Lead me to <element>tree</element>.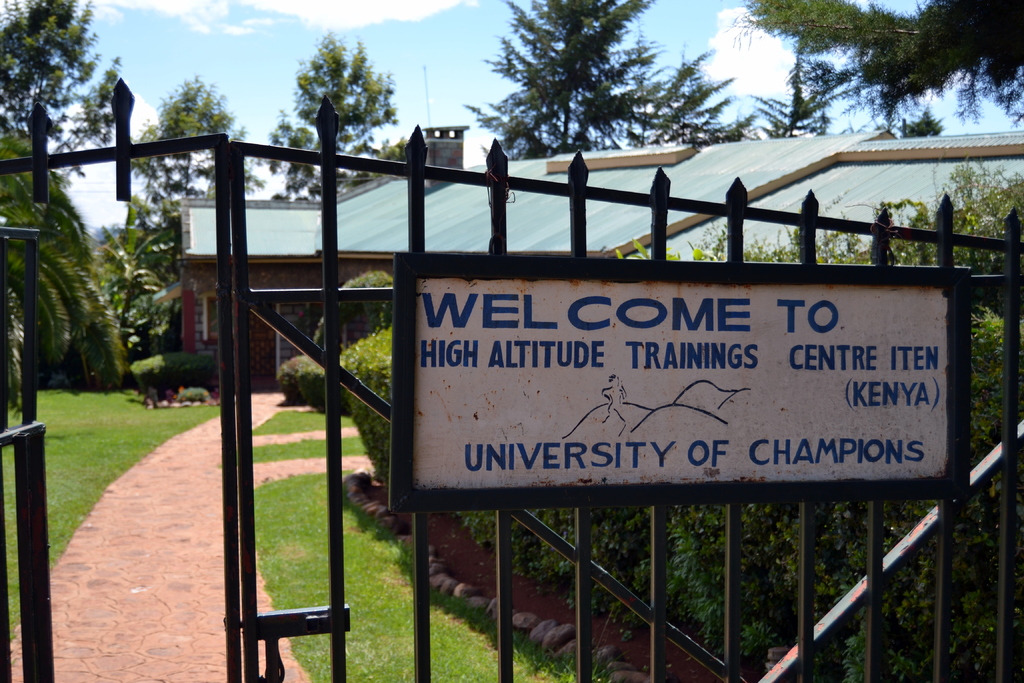
Lead to 738,0,1023,125.
